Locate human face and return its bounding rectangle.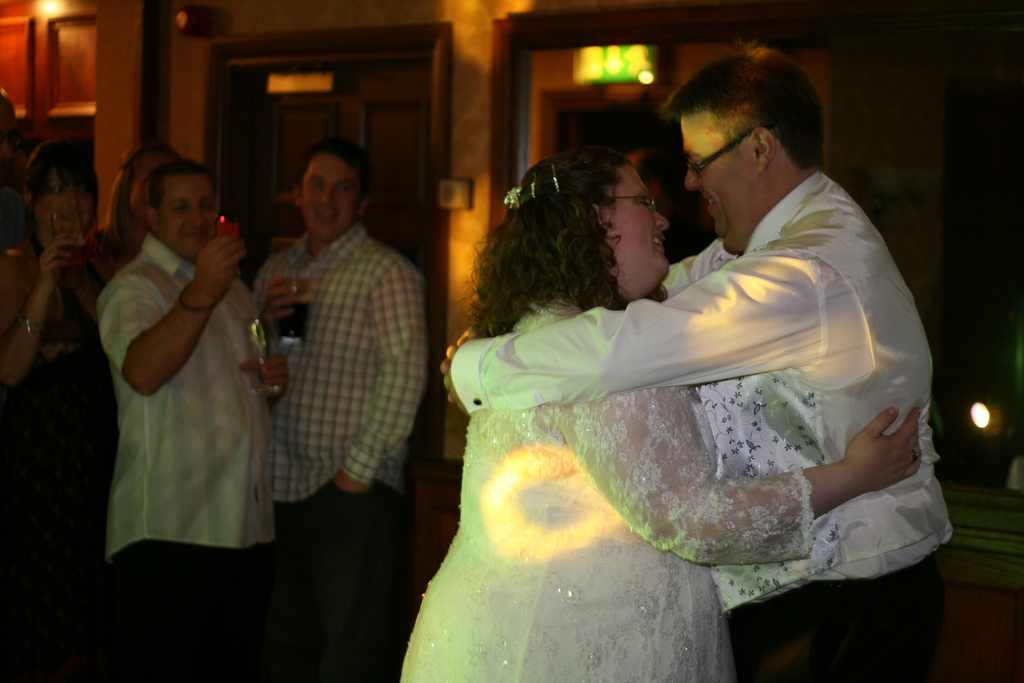
{"left": 609, "top": 162, "right": 669, "bottom": 267}.
